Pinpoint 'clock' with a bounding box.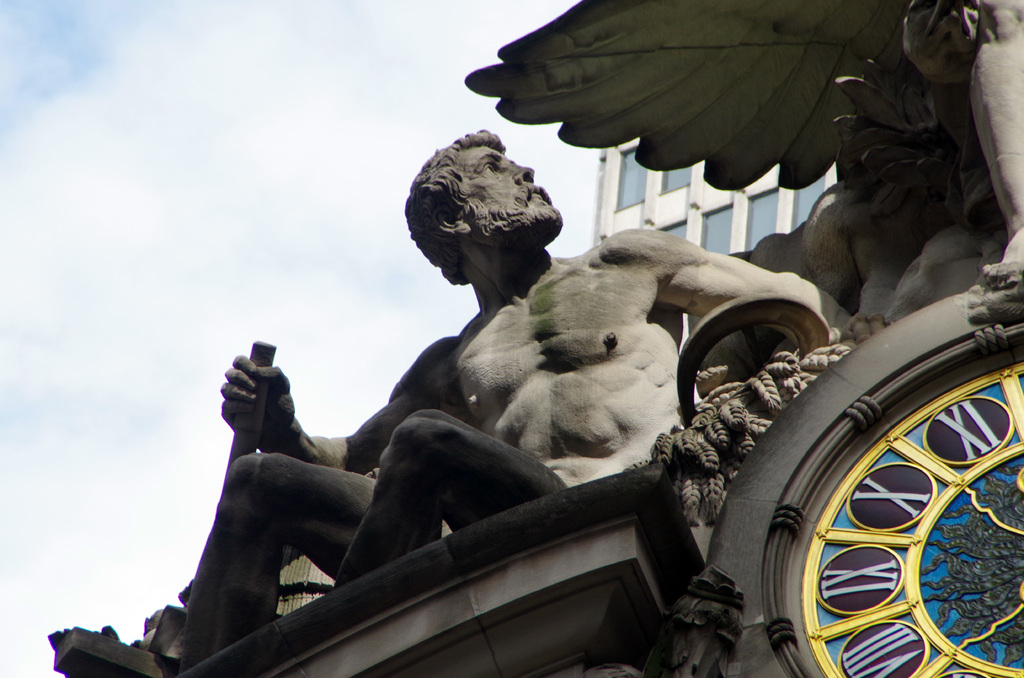
702, 286, 1023, 677.
